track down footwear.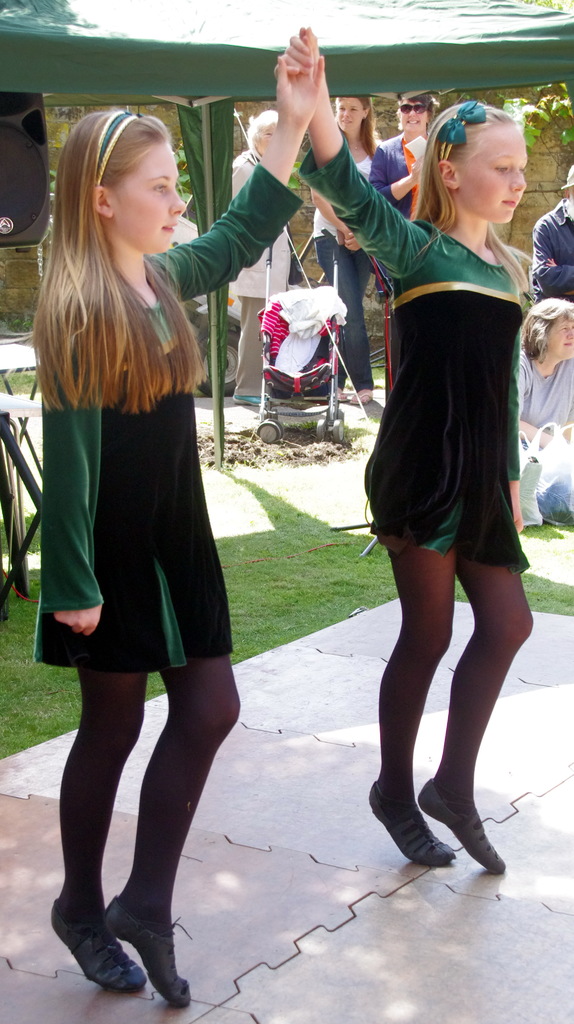
Tracked to <bbox>351, 390, 377, 404</bbox>.
